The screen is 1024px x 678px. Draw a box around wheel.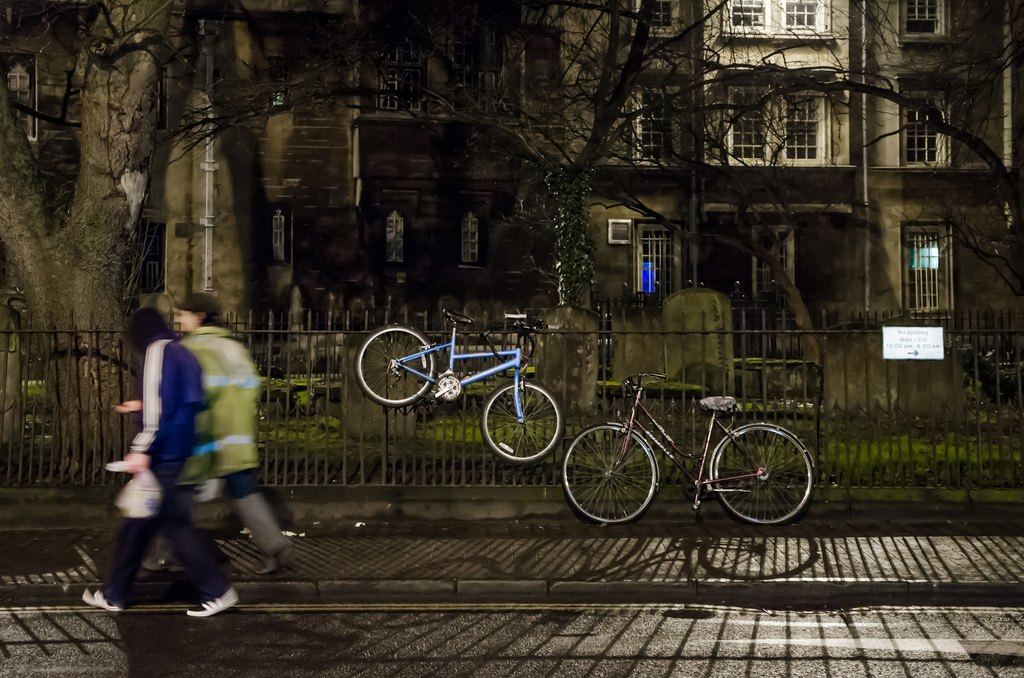
x1=484 y1=381 x2=564 y2=464.
